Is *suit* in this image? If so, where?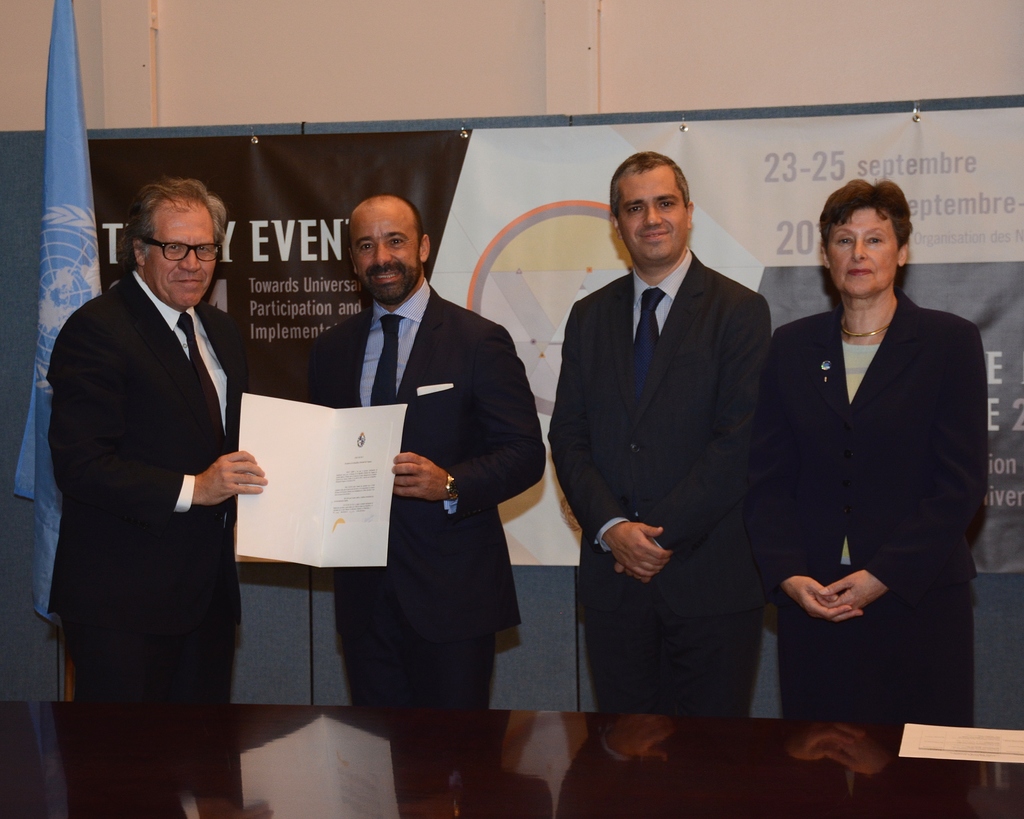
Yes, at crop(300, 280, 547, 708).
